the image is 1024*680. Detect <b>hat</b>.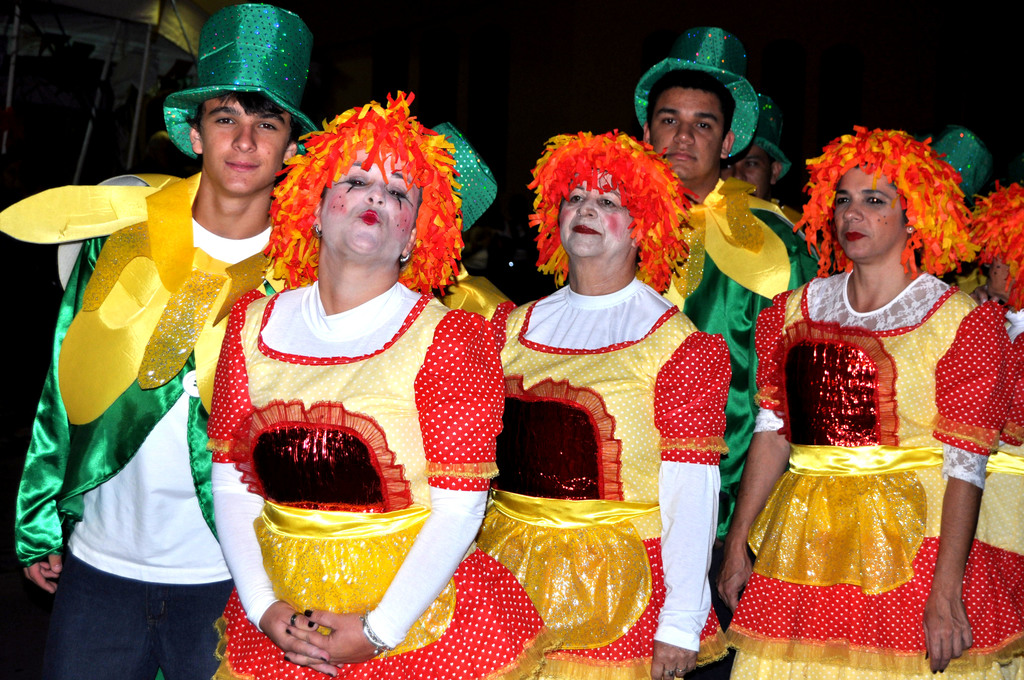
Detection: [932,129,992,207].
